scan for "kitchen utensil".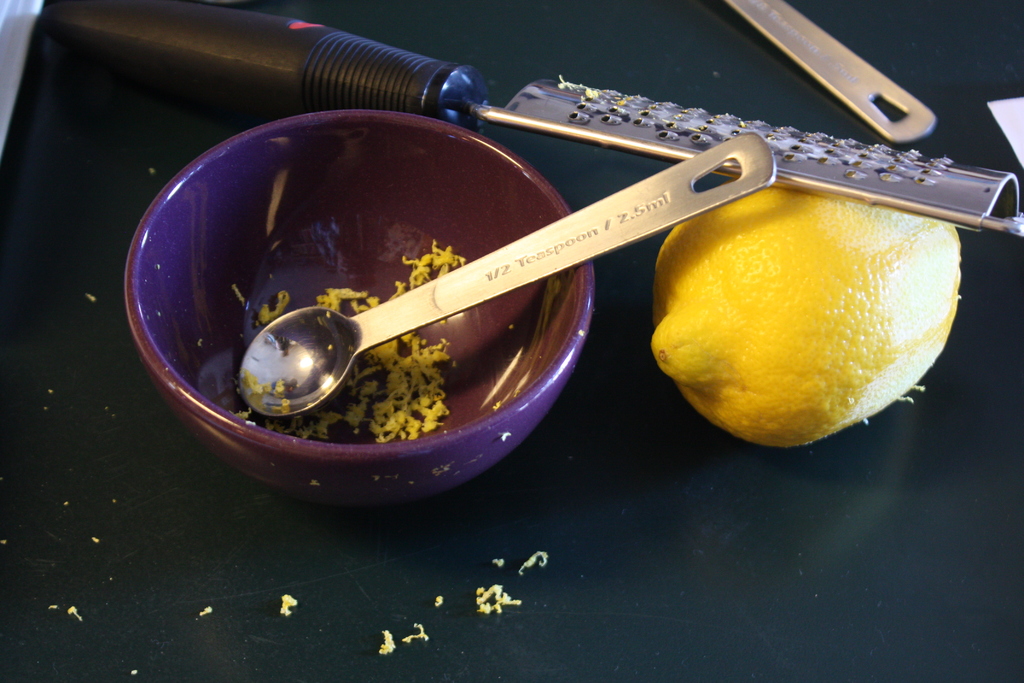
Scan result: 729:0:939:146.
